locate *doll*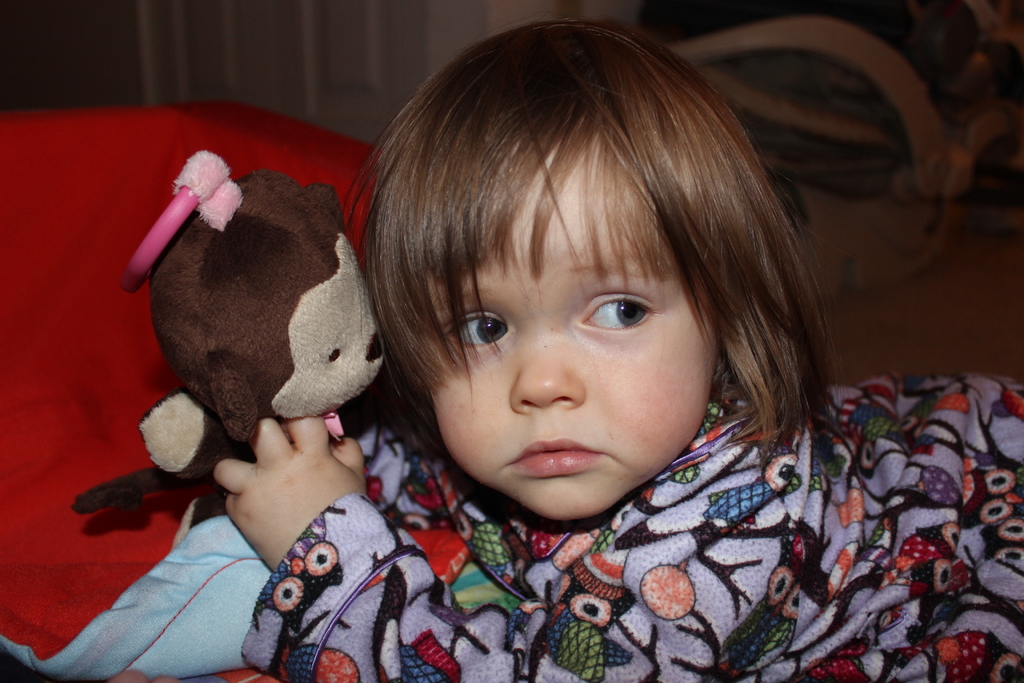
x1=116, y1=160, x2=402, y2=568
